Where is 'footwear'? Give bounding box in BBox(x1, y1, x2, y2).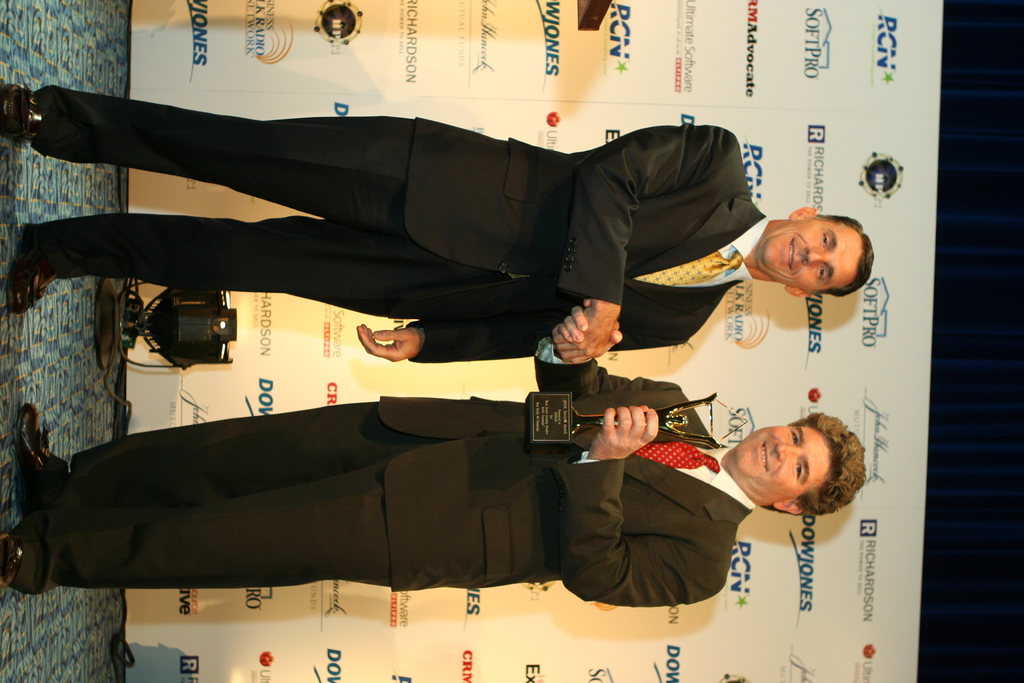
BBox(21, 398, 62, 516).
